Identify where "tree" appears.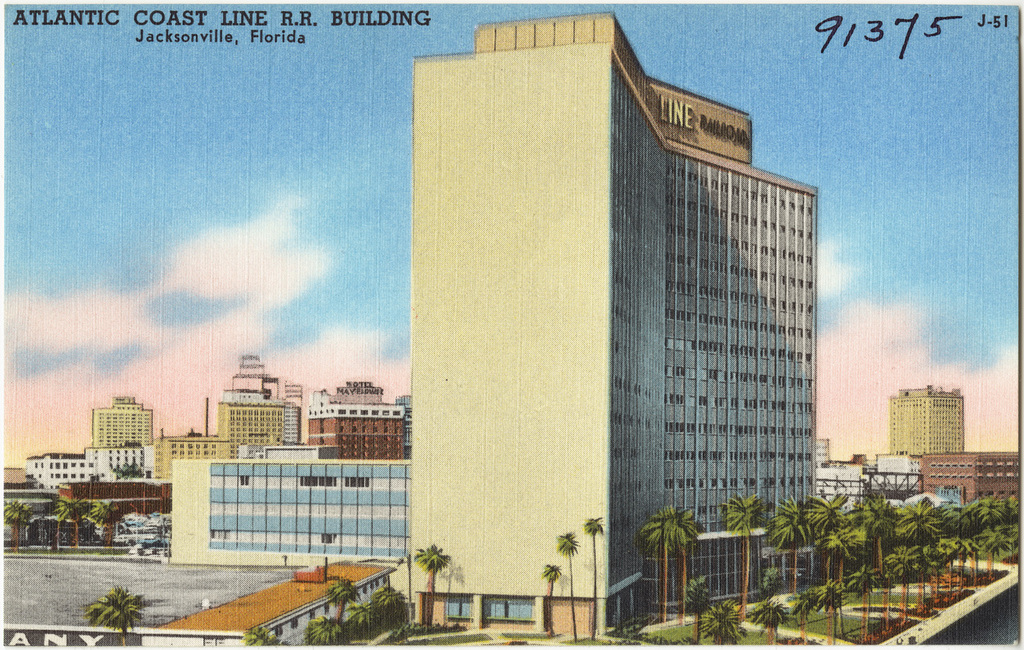
Appears at 51:494:86:548.
